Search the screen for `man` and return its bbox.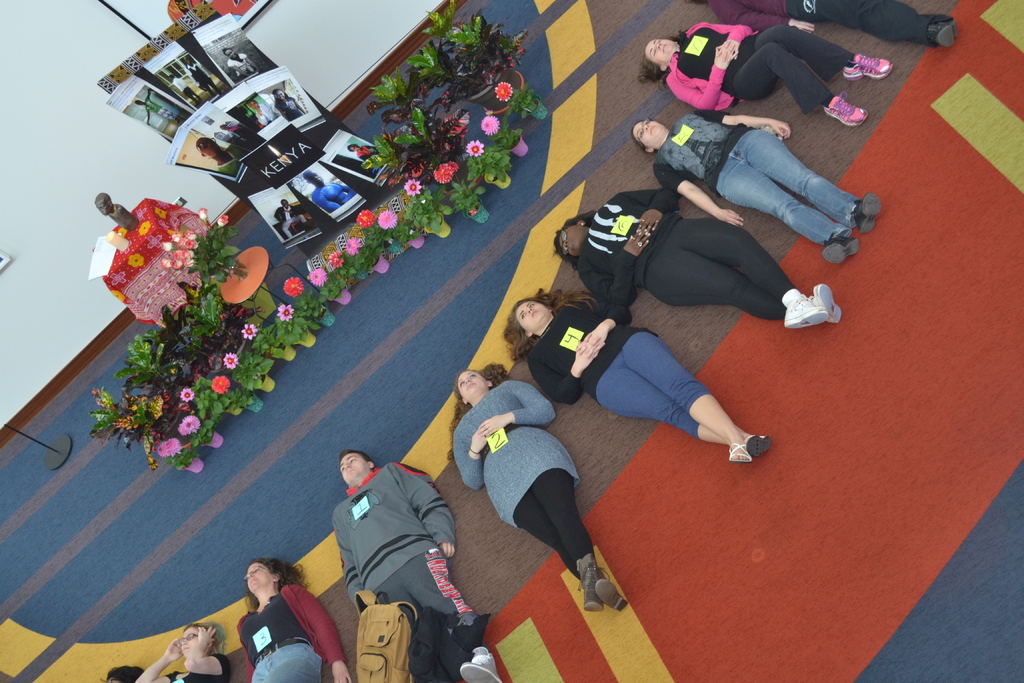
Found: {"left": 273, "top": 192, "right": 313, "bottom": 241}.
